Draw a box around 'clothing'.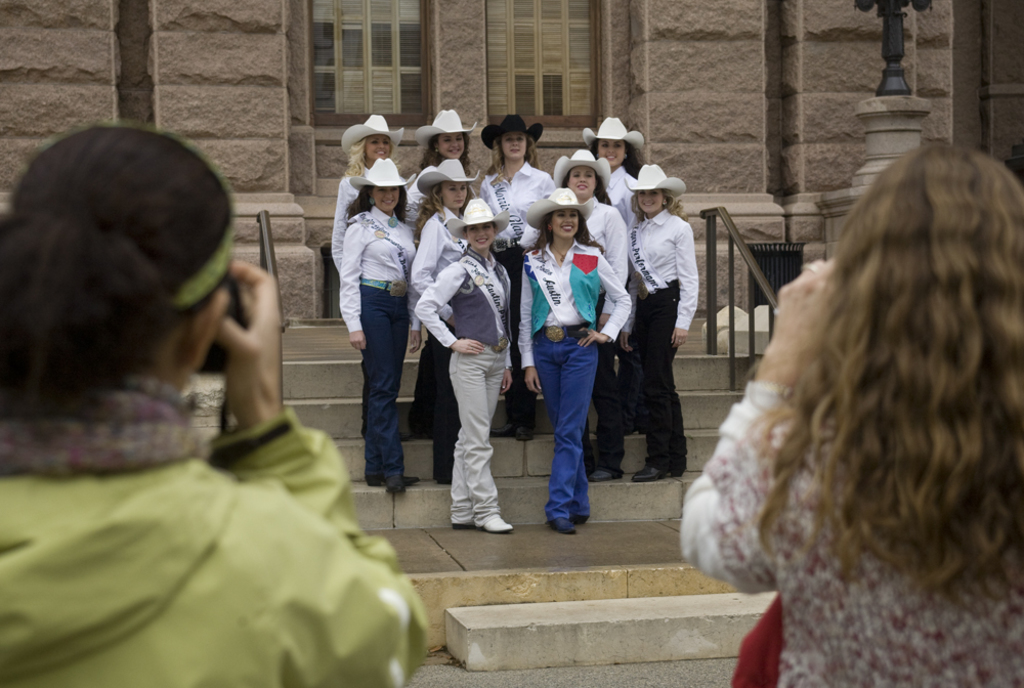
Rect(618, 203, 701, 476).
